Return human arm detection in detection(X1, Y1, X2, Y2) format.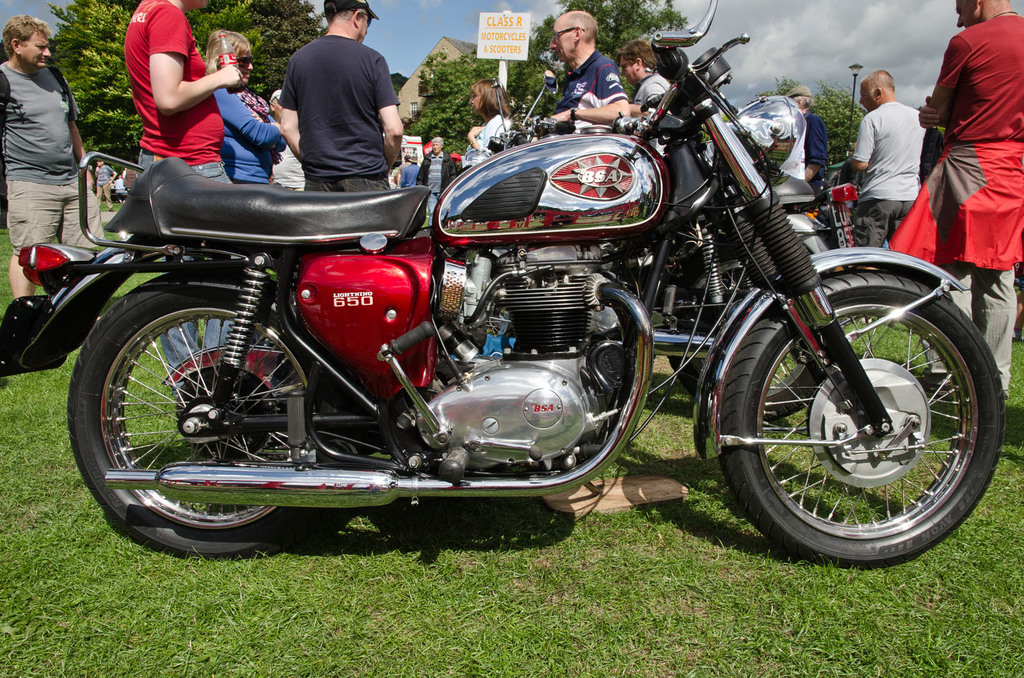
detection(413, 160, 429, 189).
